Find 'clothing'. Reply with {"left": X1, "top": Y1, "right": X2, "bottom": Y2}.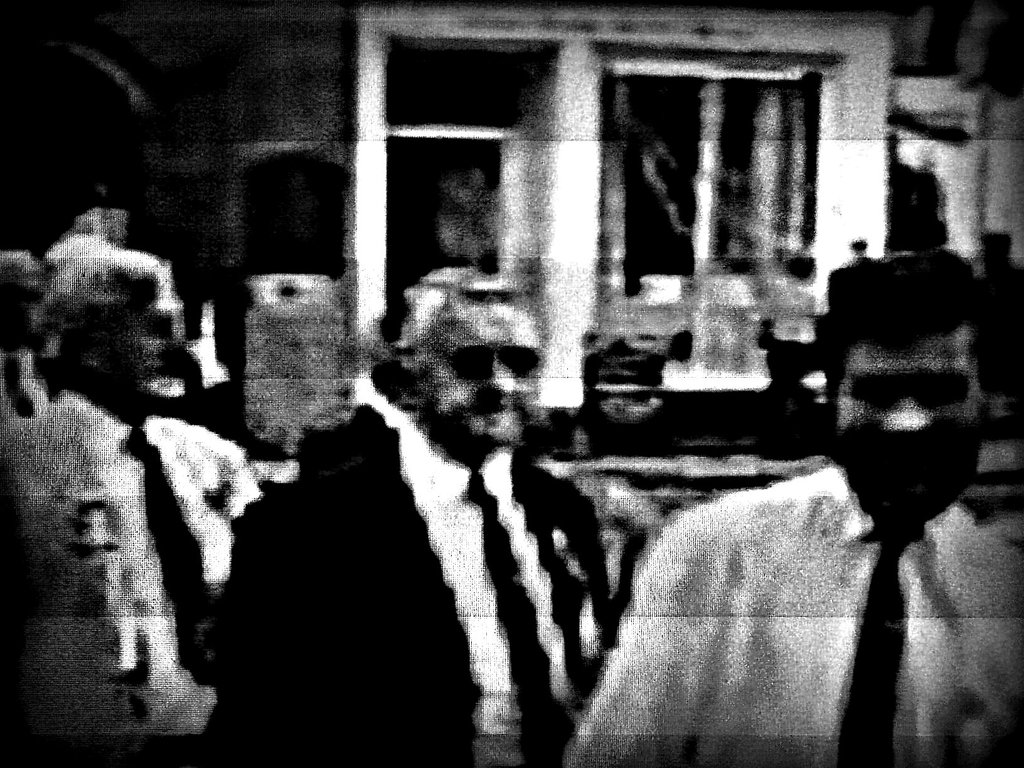
{"left": 494, "top": 377, "right": 993, "bottom": 749}.
